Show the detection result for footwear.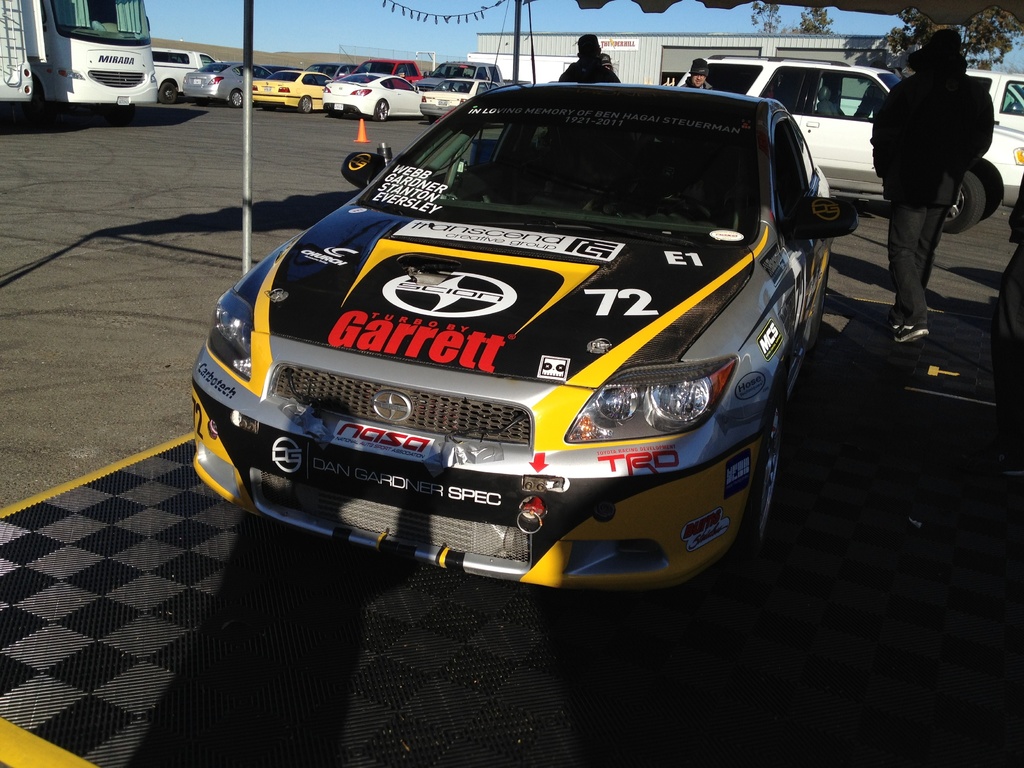
(897, 319, 932, 344).
